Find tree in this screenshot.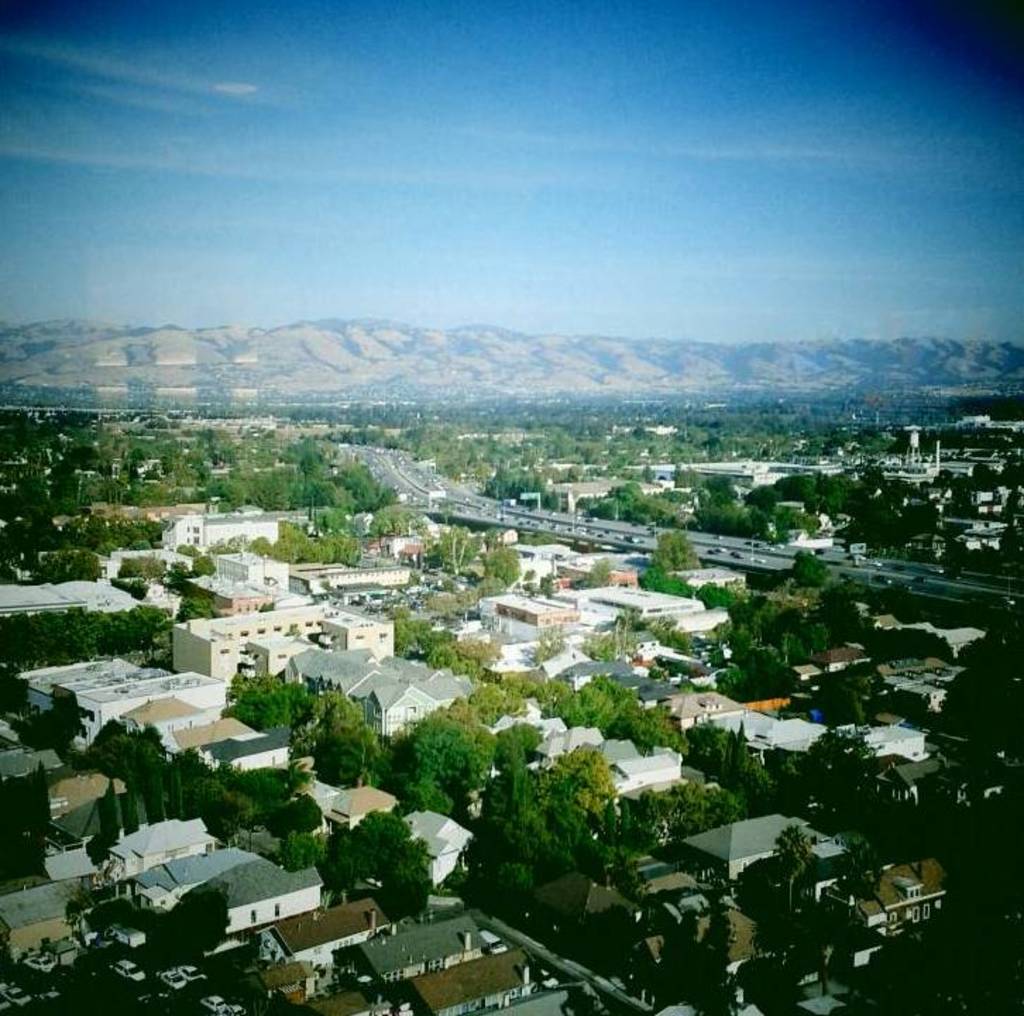
The bounding box for tree is [x1=783, y1=471, x2=827, y2=516].
